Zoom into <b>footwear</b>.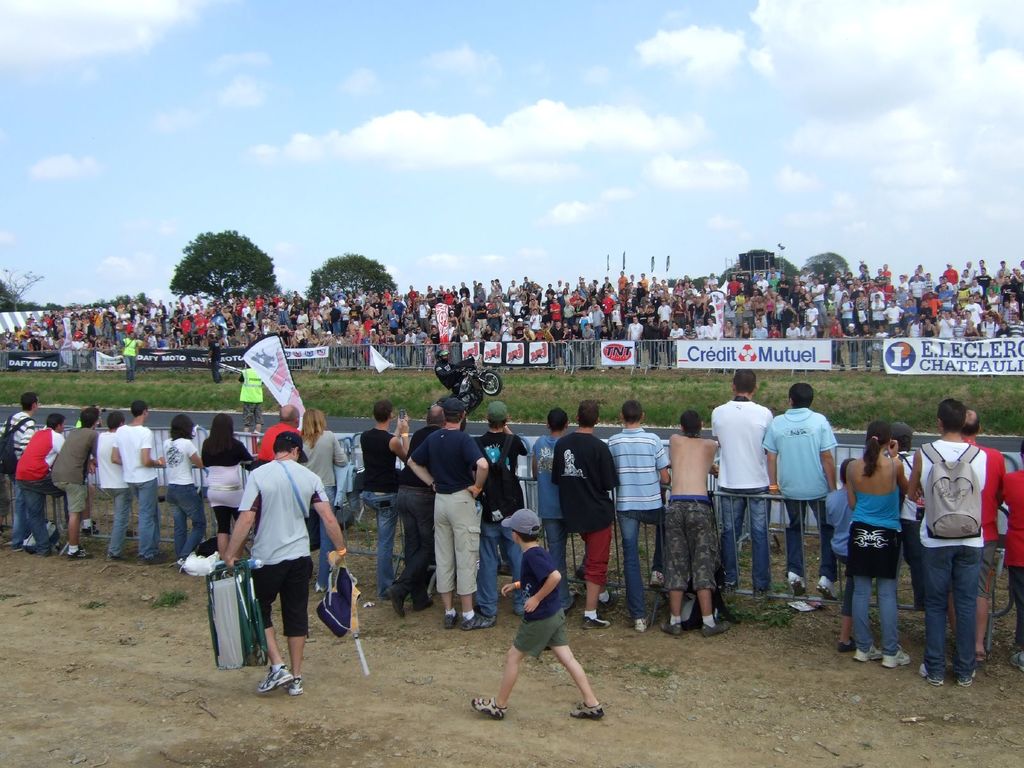
Zoom target: select_region(466, 614, 499, 636).
